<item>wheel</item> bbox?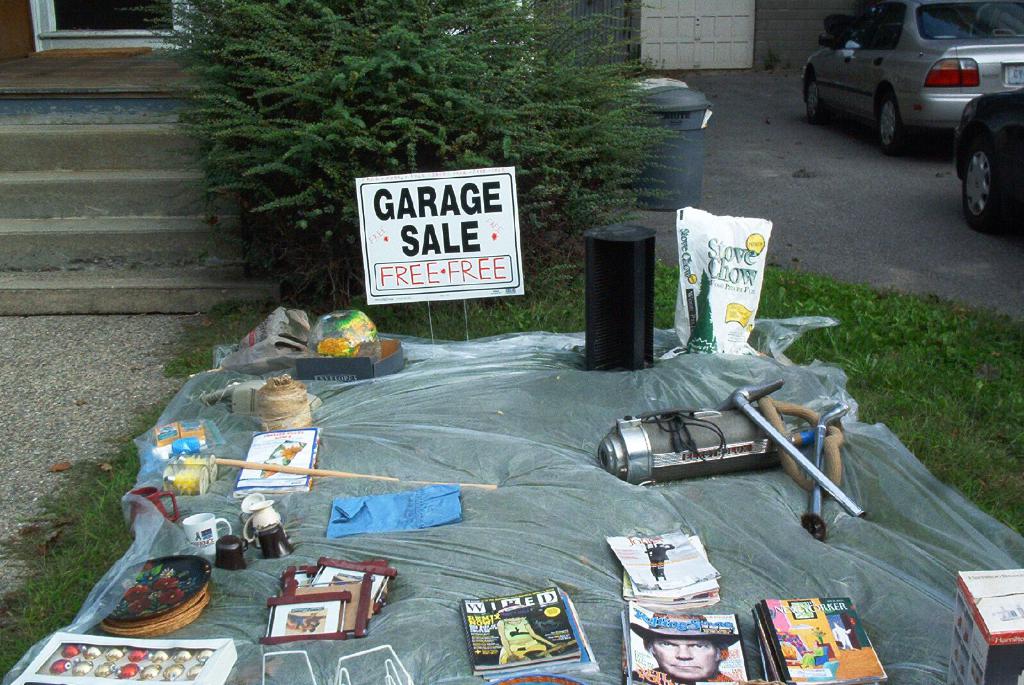
BBox(961, 143, 1004, 231)
